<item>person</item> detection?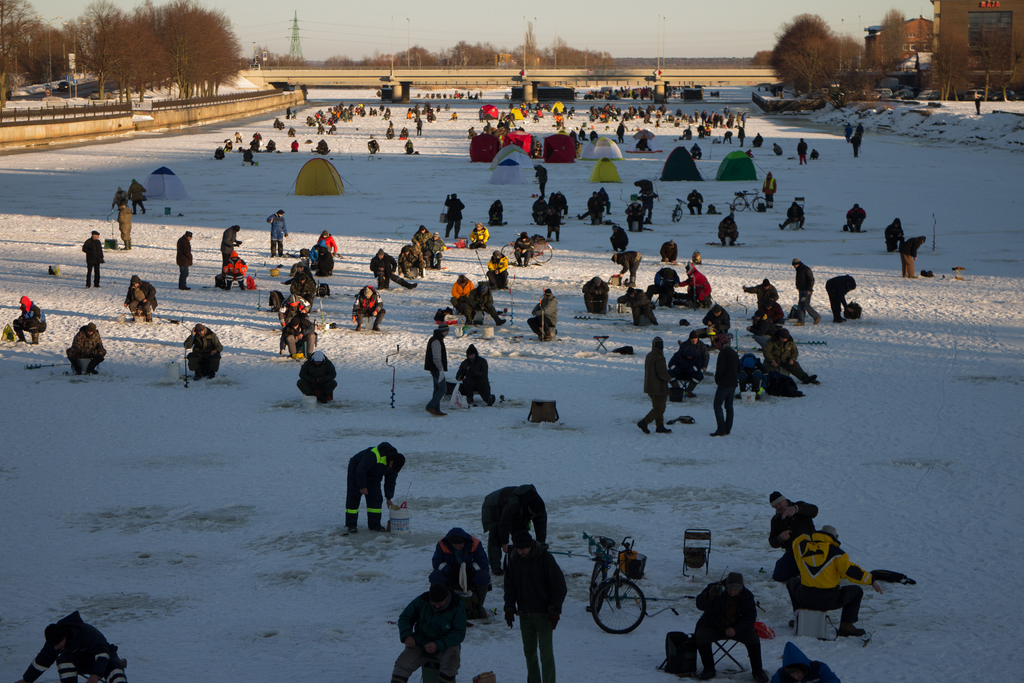
[left=65, top=322, right=107, bottom=375]
